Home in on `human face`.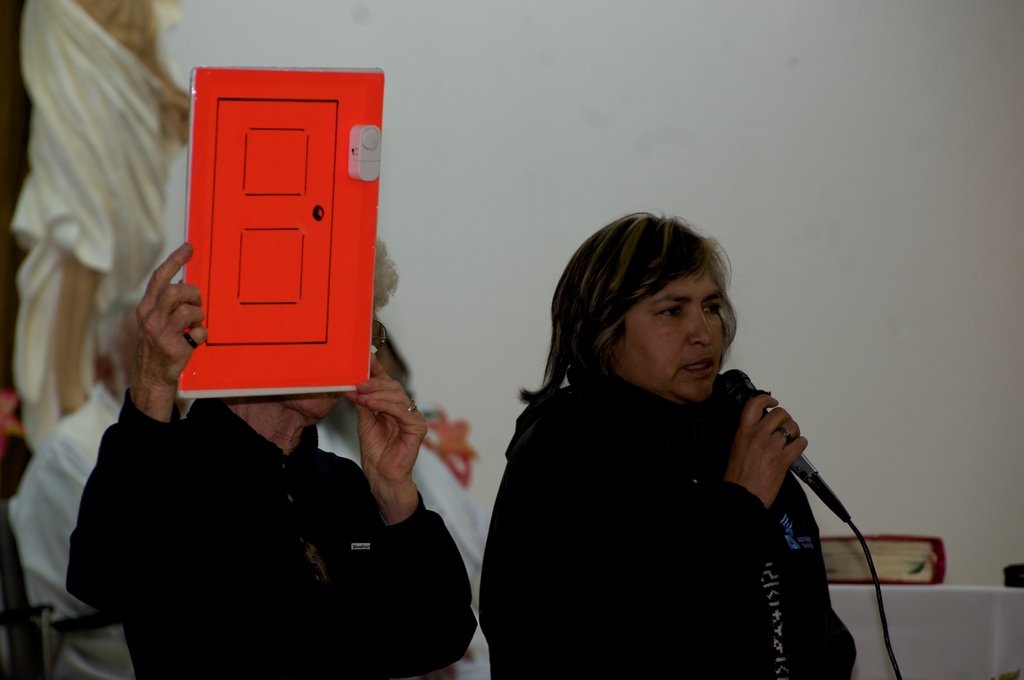
Homed in at 606/277/725/412.
